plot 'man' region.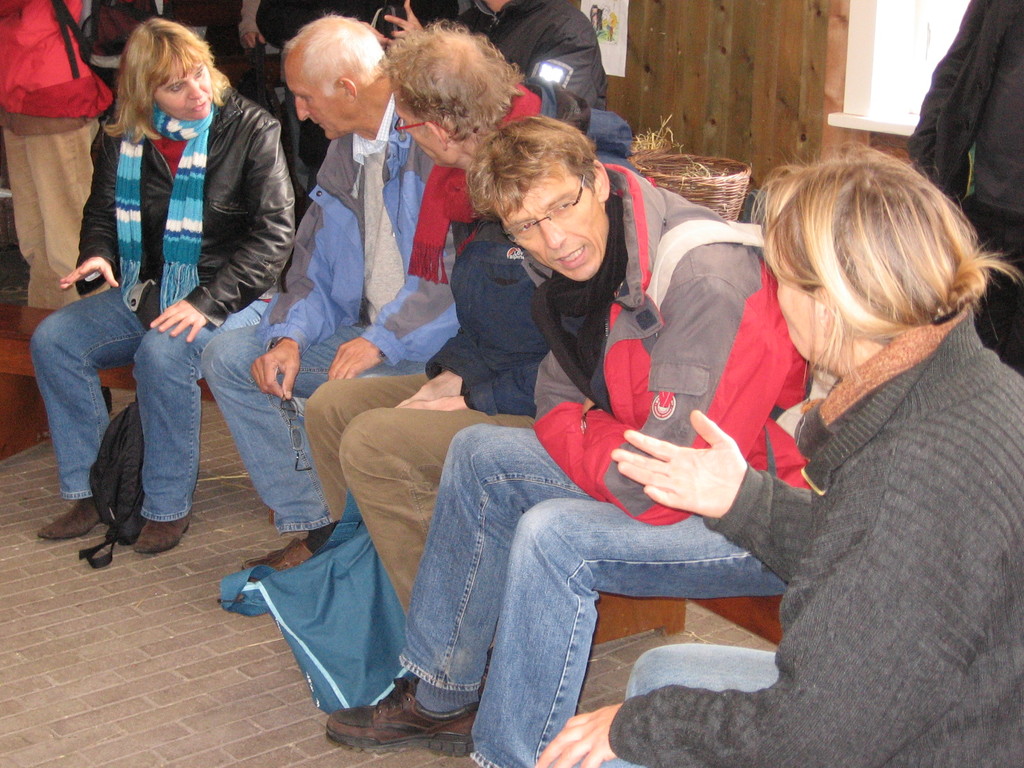
Plotted at <bbox>202, 15, 457, 575</bbox>.
